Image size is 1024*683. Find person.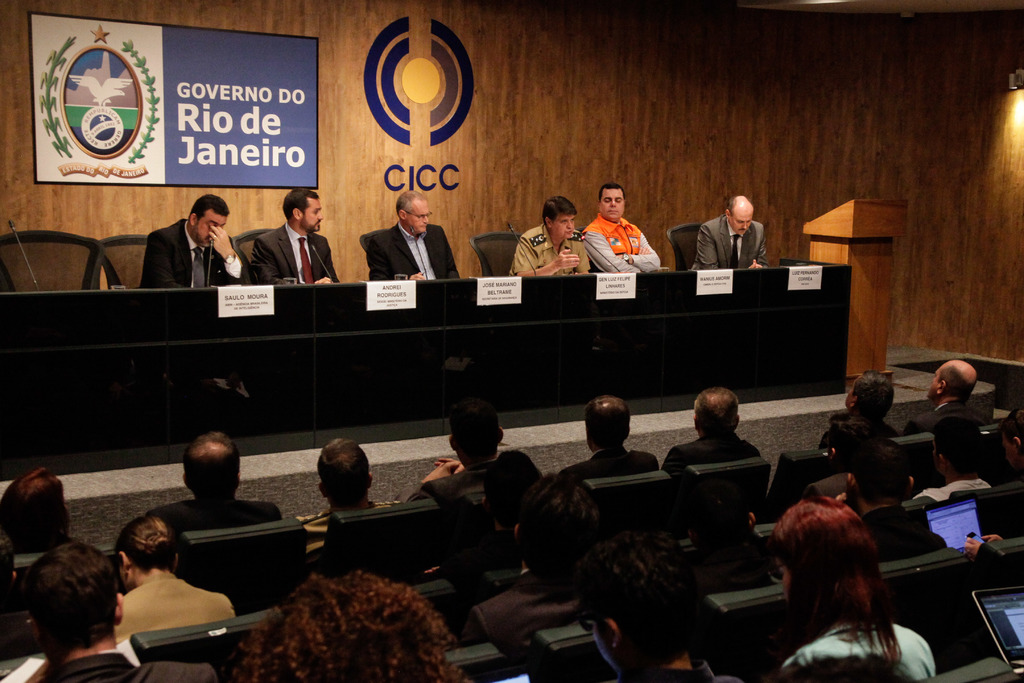
pyautogui.locateOnScreen(5, 468, 74, 543).
